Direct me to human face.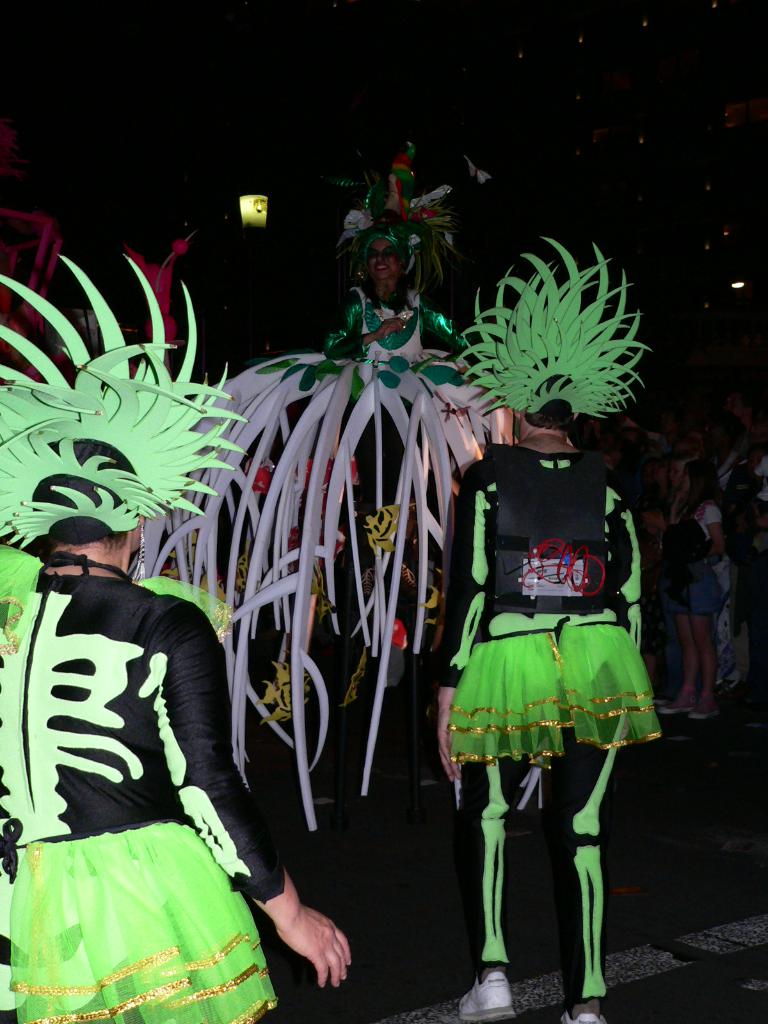
Direction: Rect(723, 389, 748, 426).
